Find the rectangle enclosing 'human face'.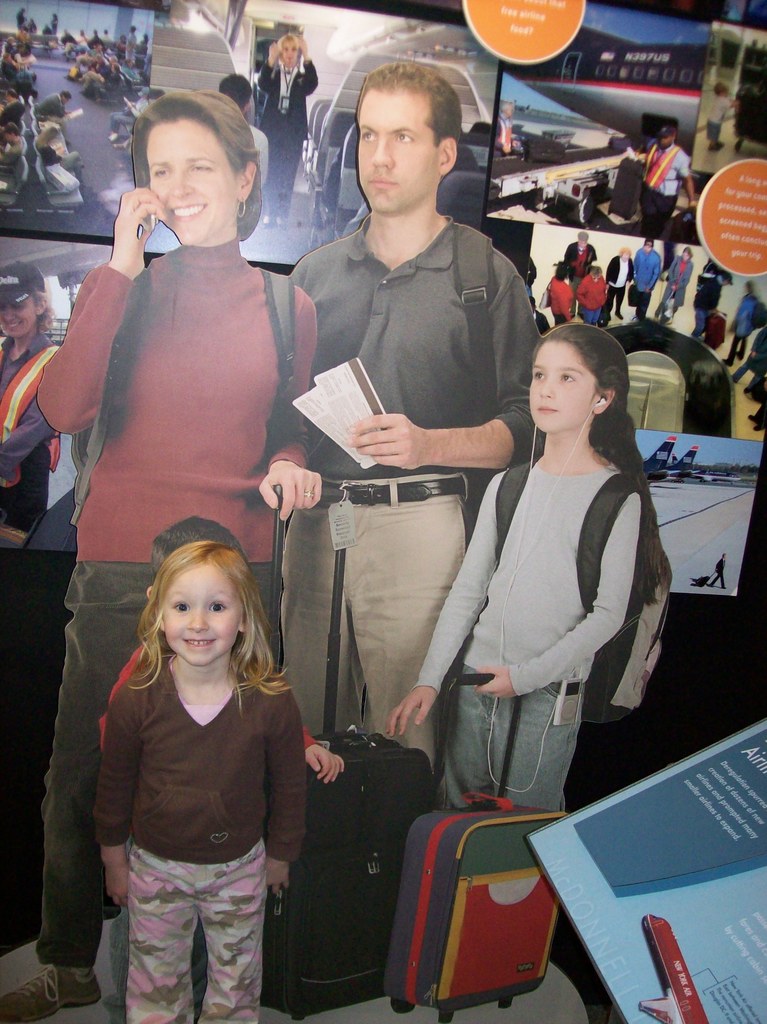
bbox=(641, 237, 656, 255).
